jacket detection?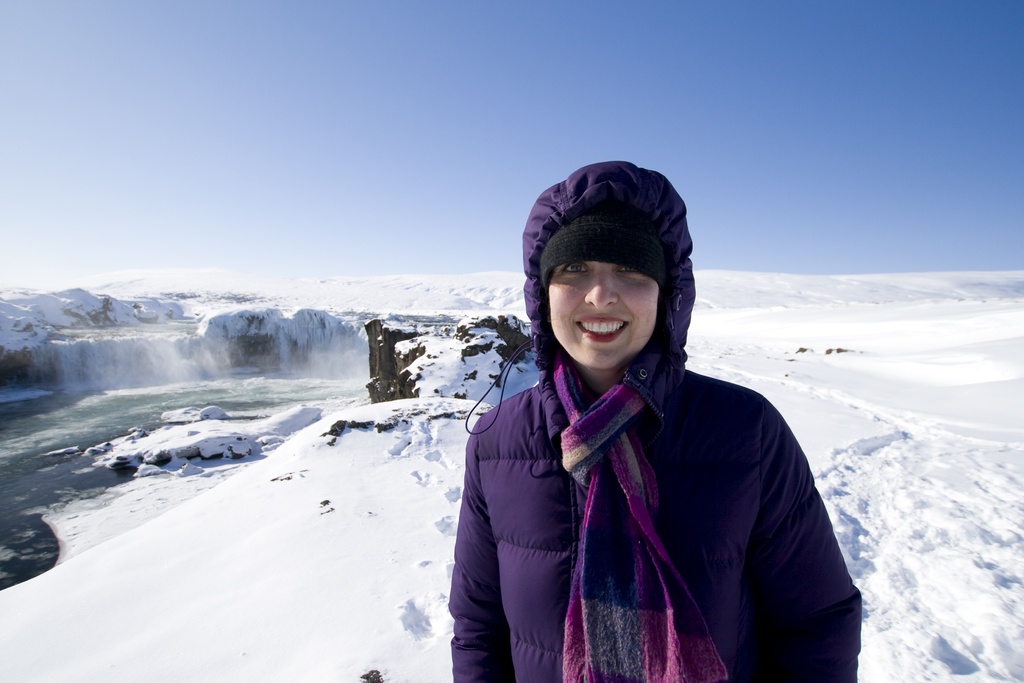
452,159,861,682
